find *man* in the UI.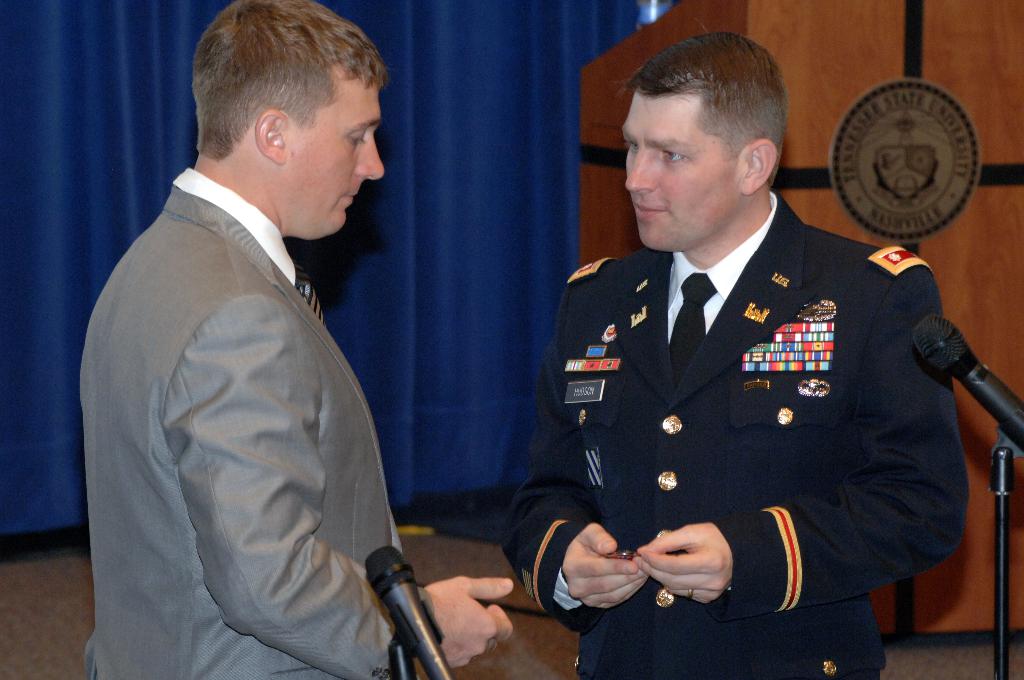
UI element at bbox=(504, 25, 975, 679).
